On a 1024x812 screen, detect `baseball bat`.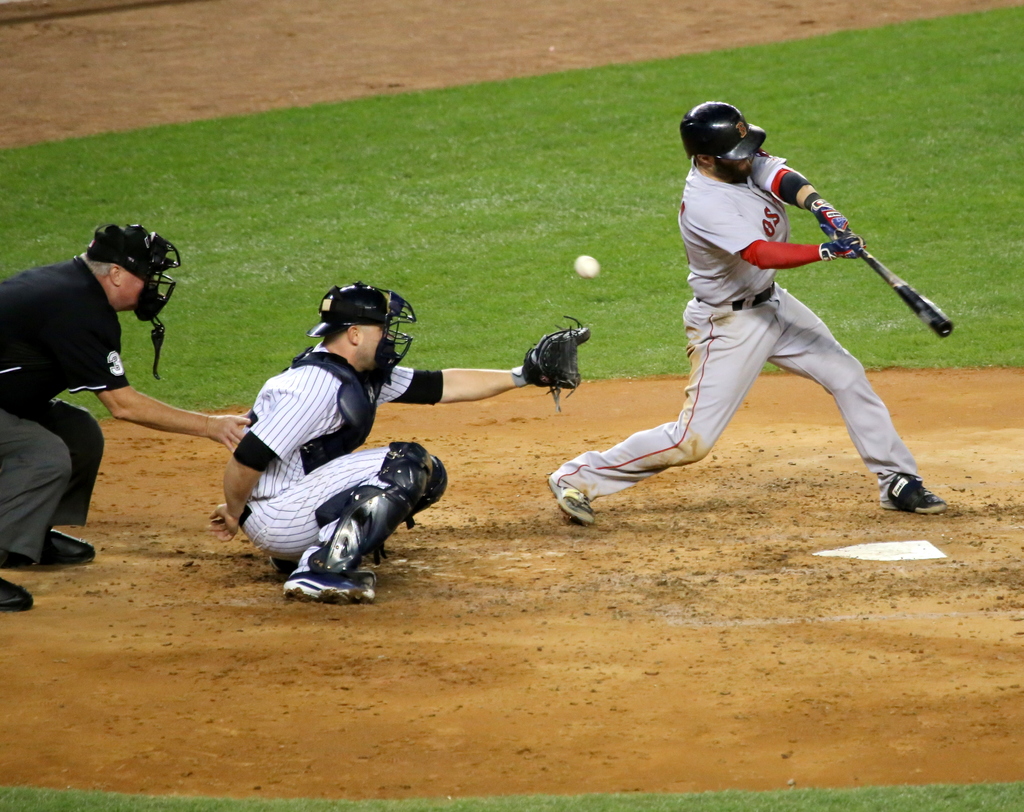
{"x1": 849, "y1": 246, "x2": 958, "y2": 340}.
